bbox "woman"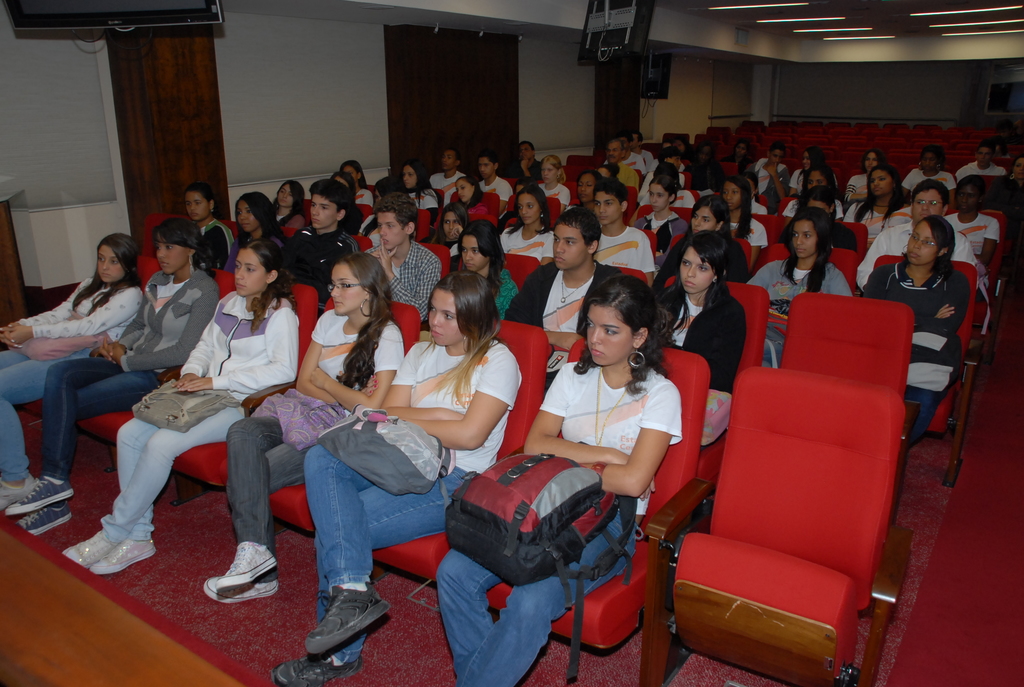
(498, 182, 553, 262)
